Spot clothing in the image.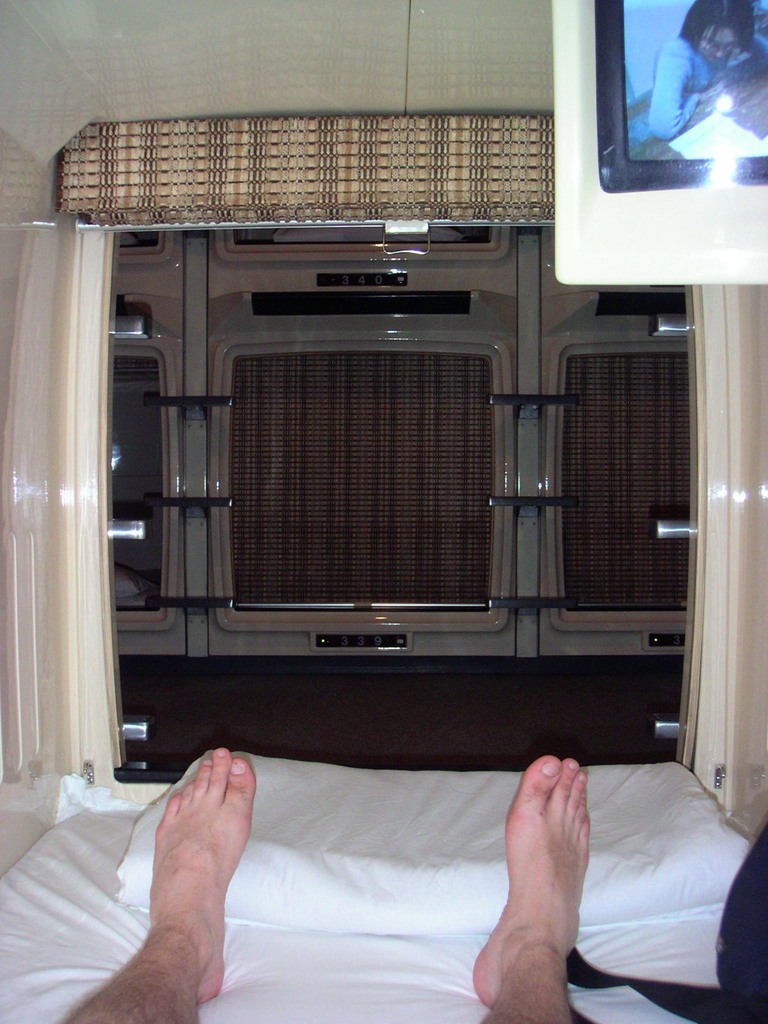
clothing found at x1=651, y1=29, x2=763, y2=140.
